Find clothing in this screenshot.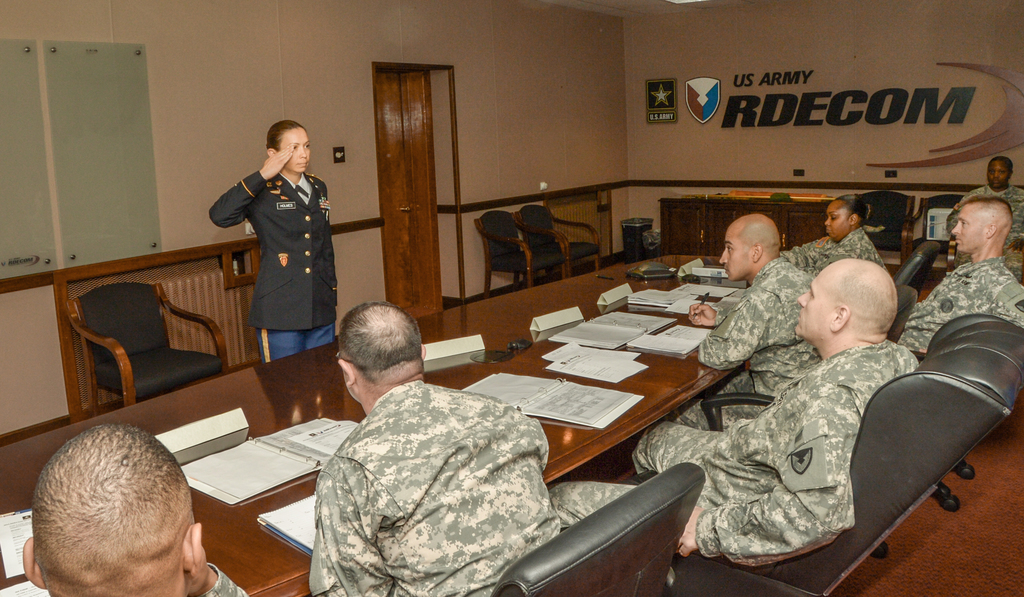
The bounding box for clothing is (x1=669, y1=251, x2=823, y2=434).
